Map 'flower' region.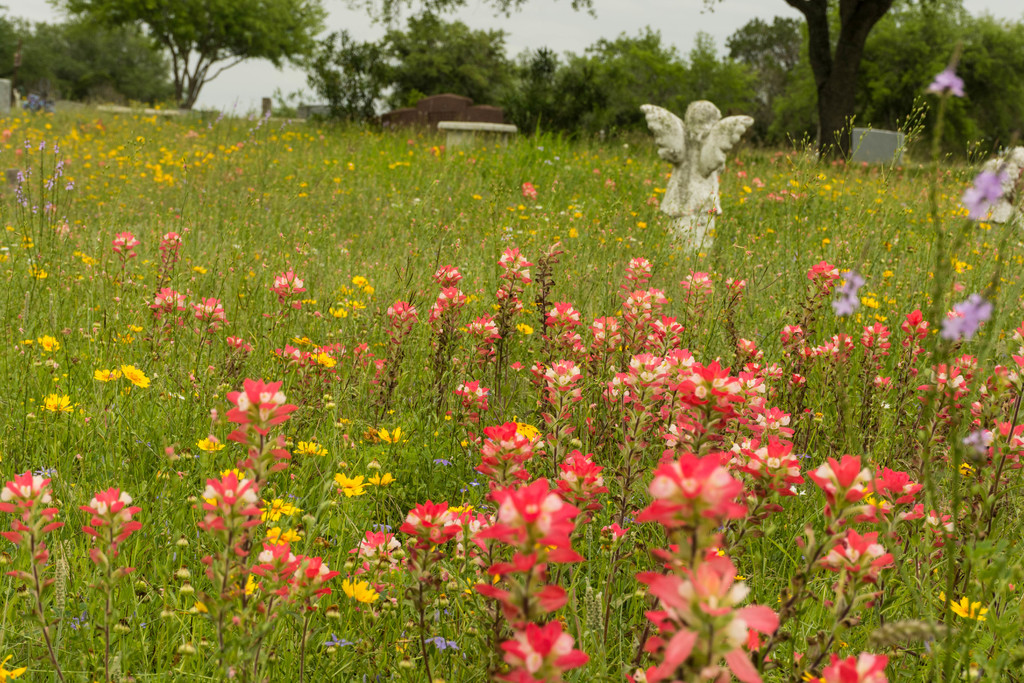
Mapped to locate(368, 427, 412, 445).
